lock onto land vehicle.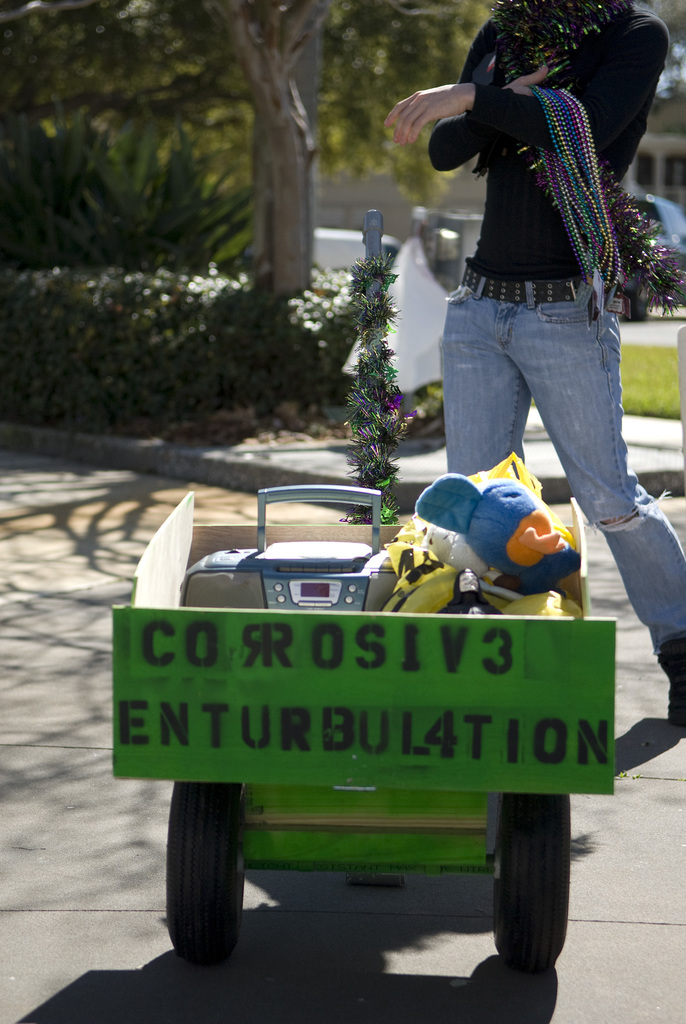
Locked: [left=626, top=194, right=685, bottom=267].
